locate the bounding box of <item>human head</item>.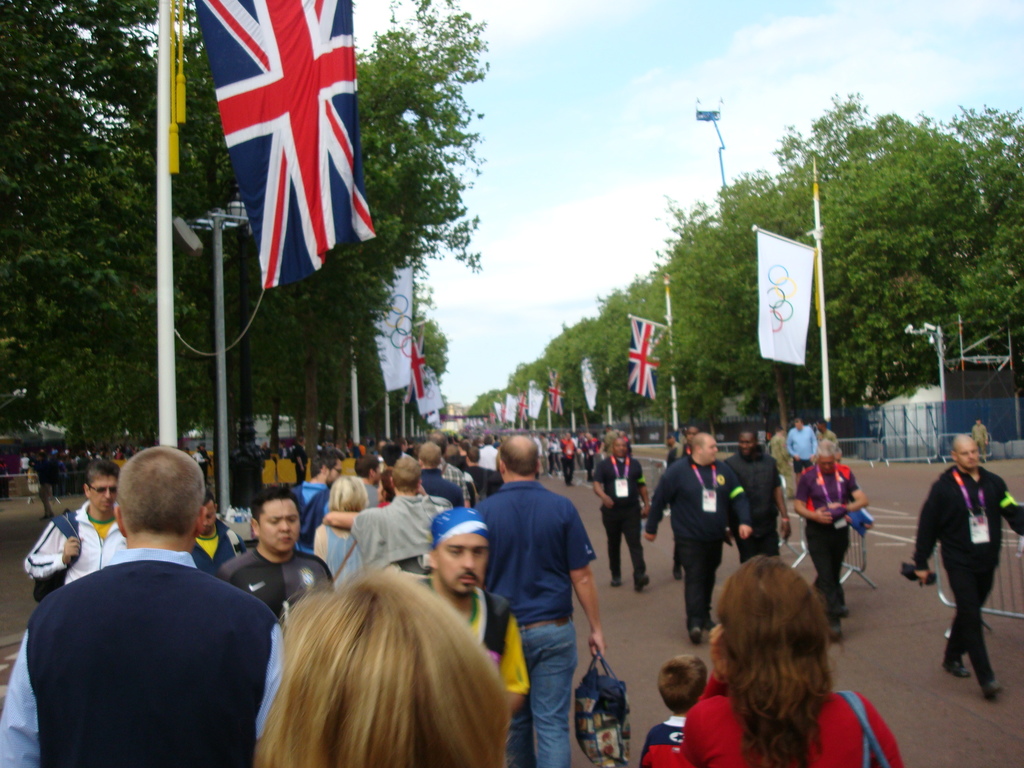
Bounding box: bbox(953, 435, 980, 471).
